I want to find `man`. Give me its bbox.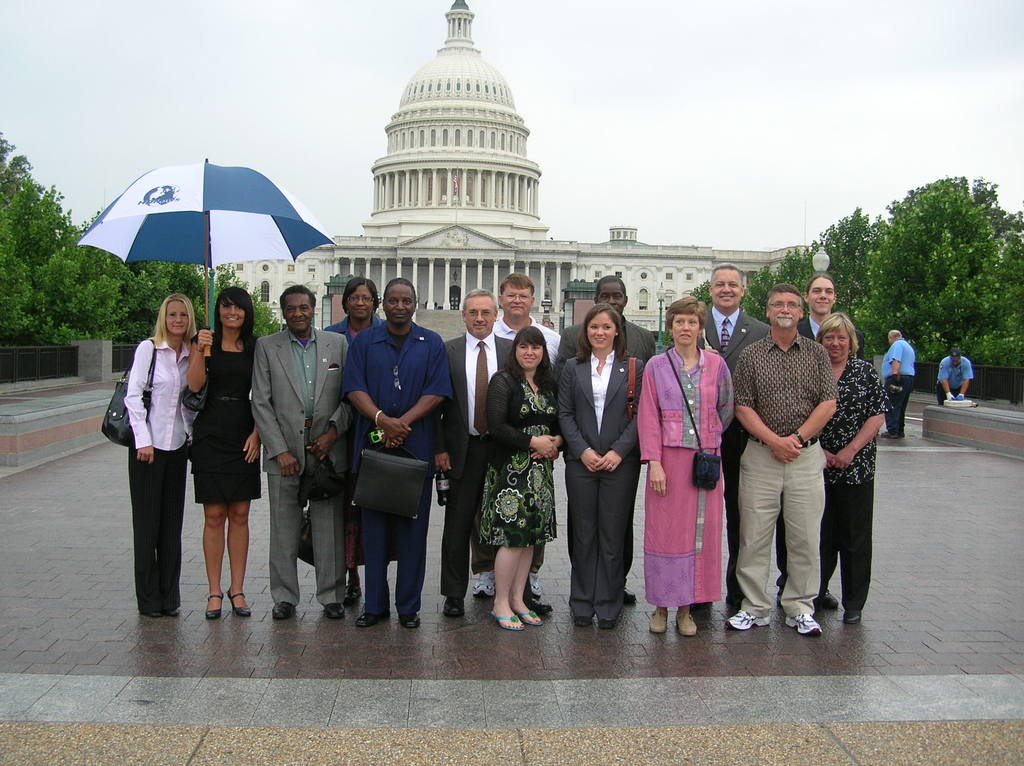
locate(469, 273, 561, 600).
